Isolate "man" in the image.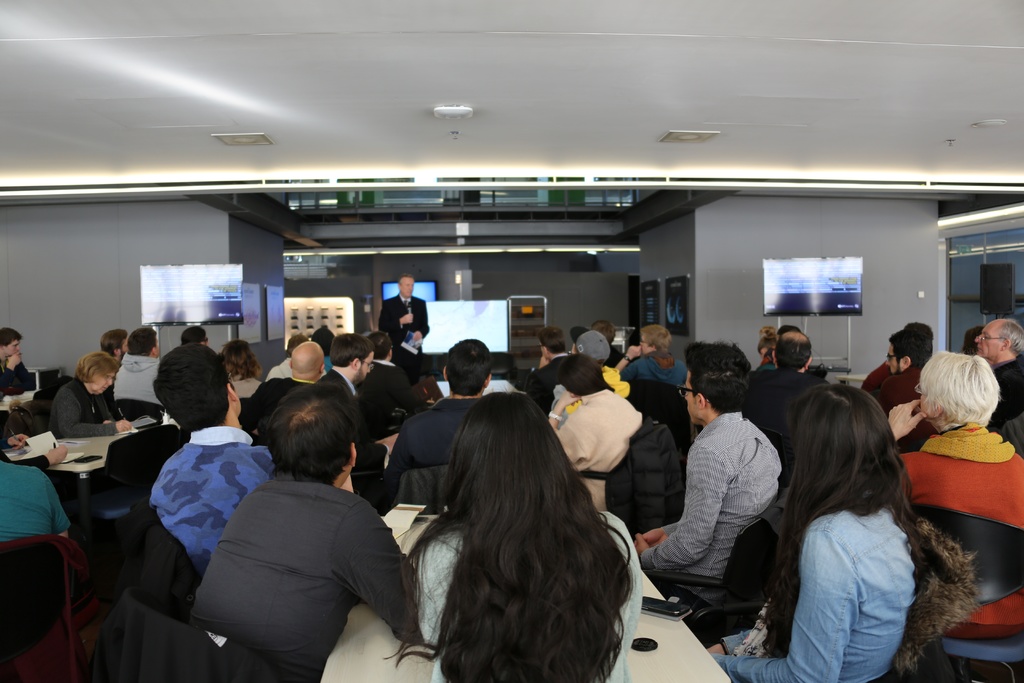
Isolated region: bbox=(145, 343, 275, 586).
